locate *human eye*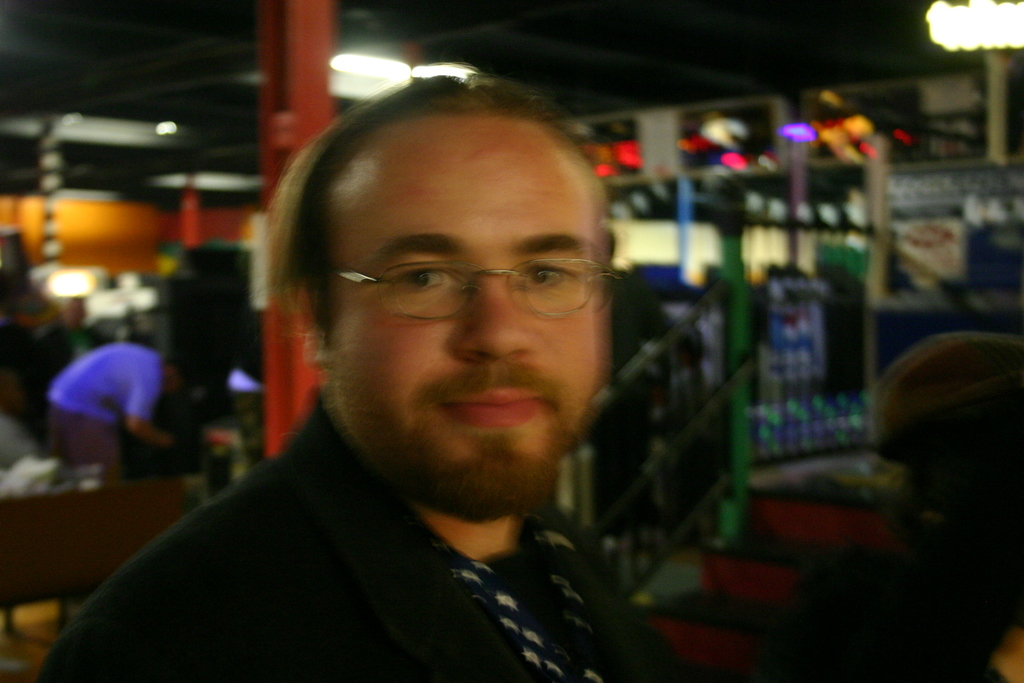
517:256:573:287
